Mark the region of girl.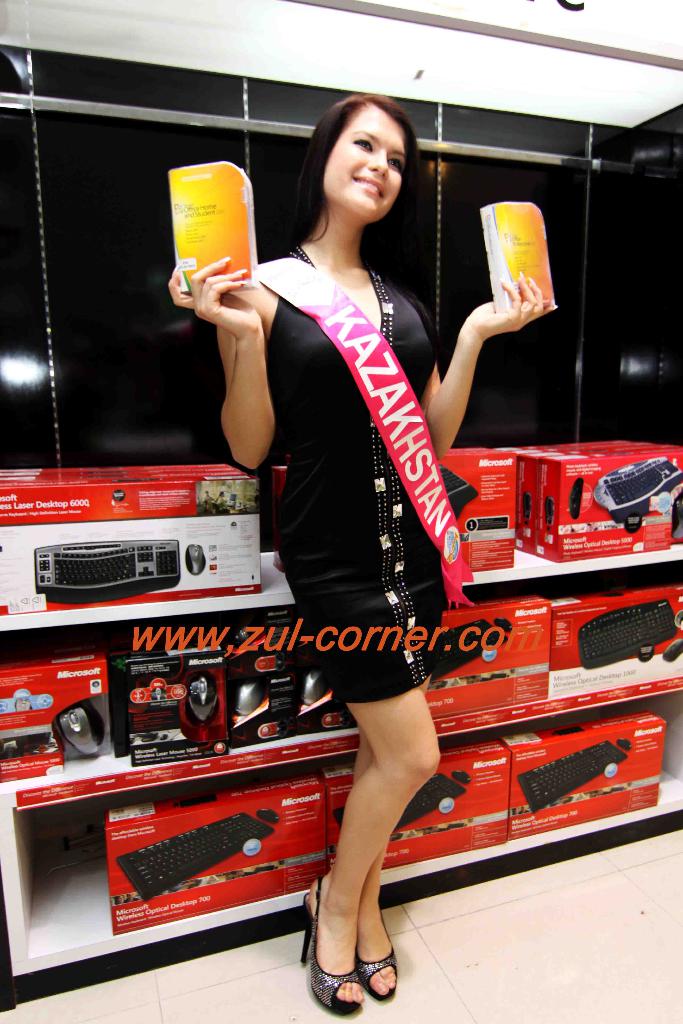
Region: bbox(168, 95, 555, 1014).
